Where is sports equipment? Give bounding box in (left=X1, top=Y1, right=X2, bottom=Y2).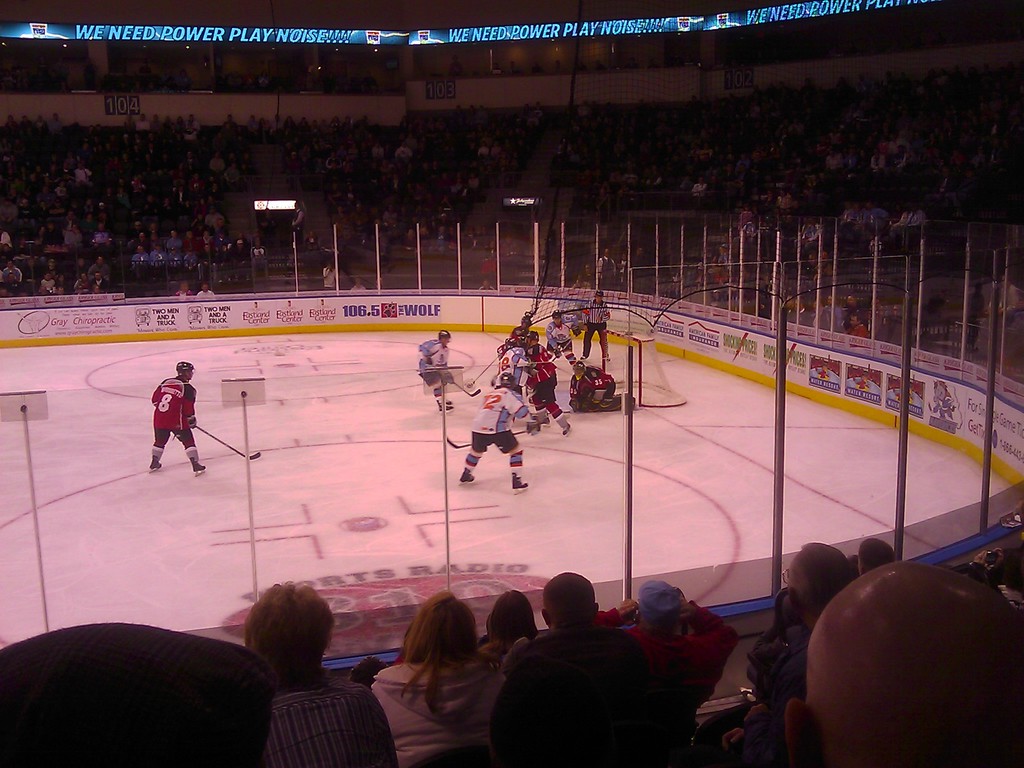
(left=553, top=306, right=563, bottom=326).
